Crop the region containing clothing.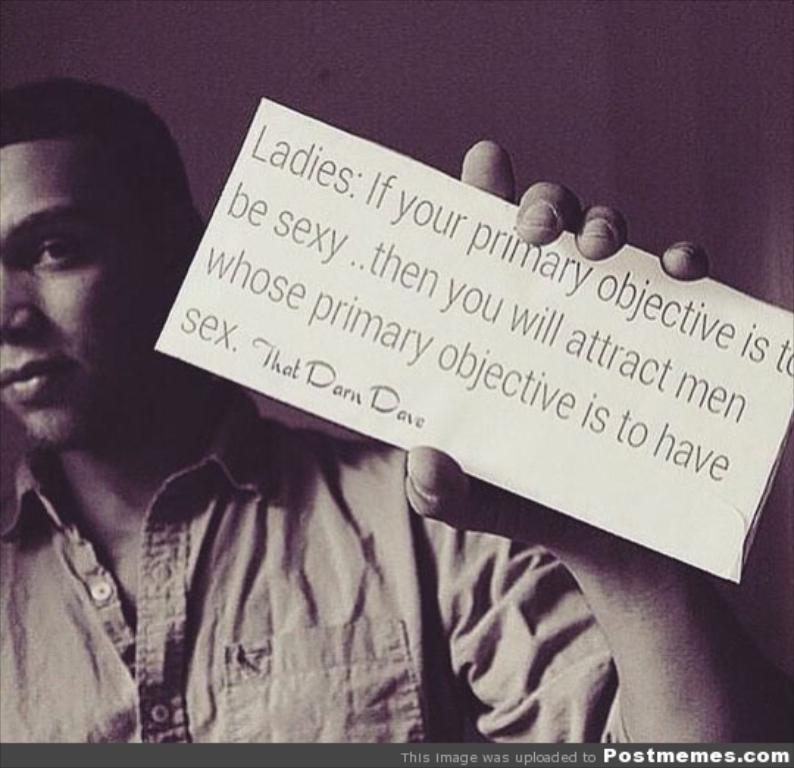
Crop region: [41, 360, 516, 767].
